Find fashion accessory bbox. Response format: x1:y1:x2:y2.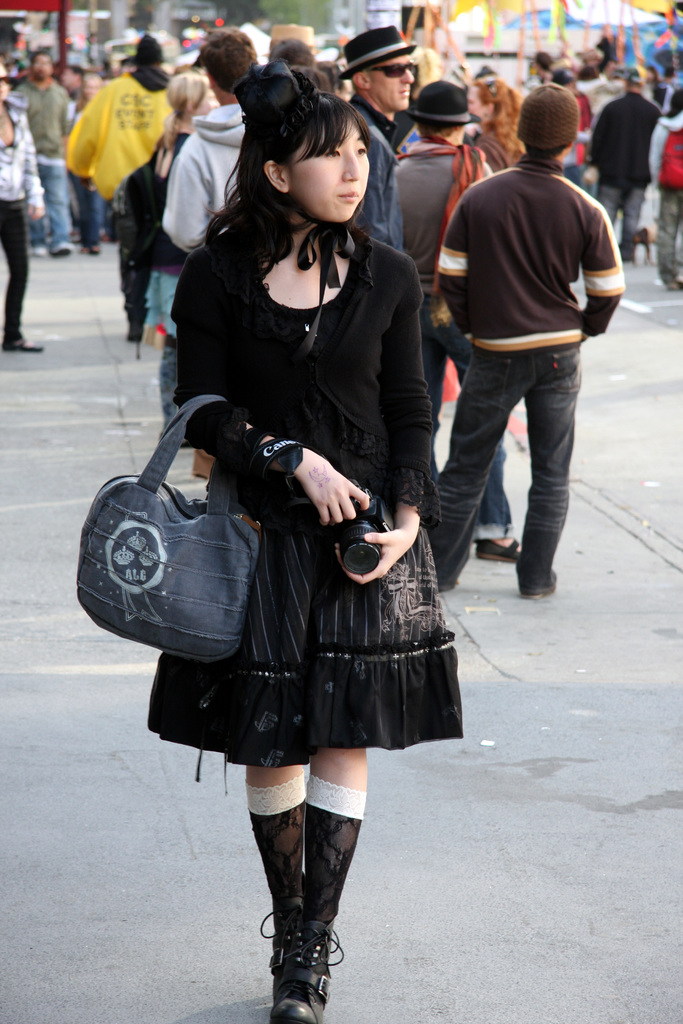
265:923:348:1023.
